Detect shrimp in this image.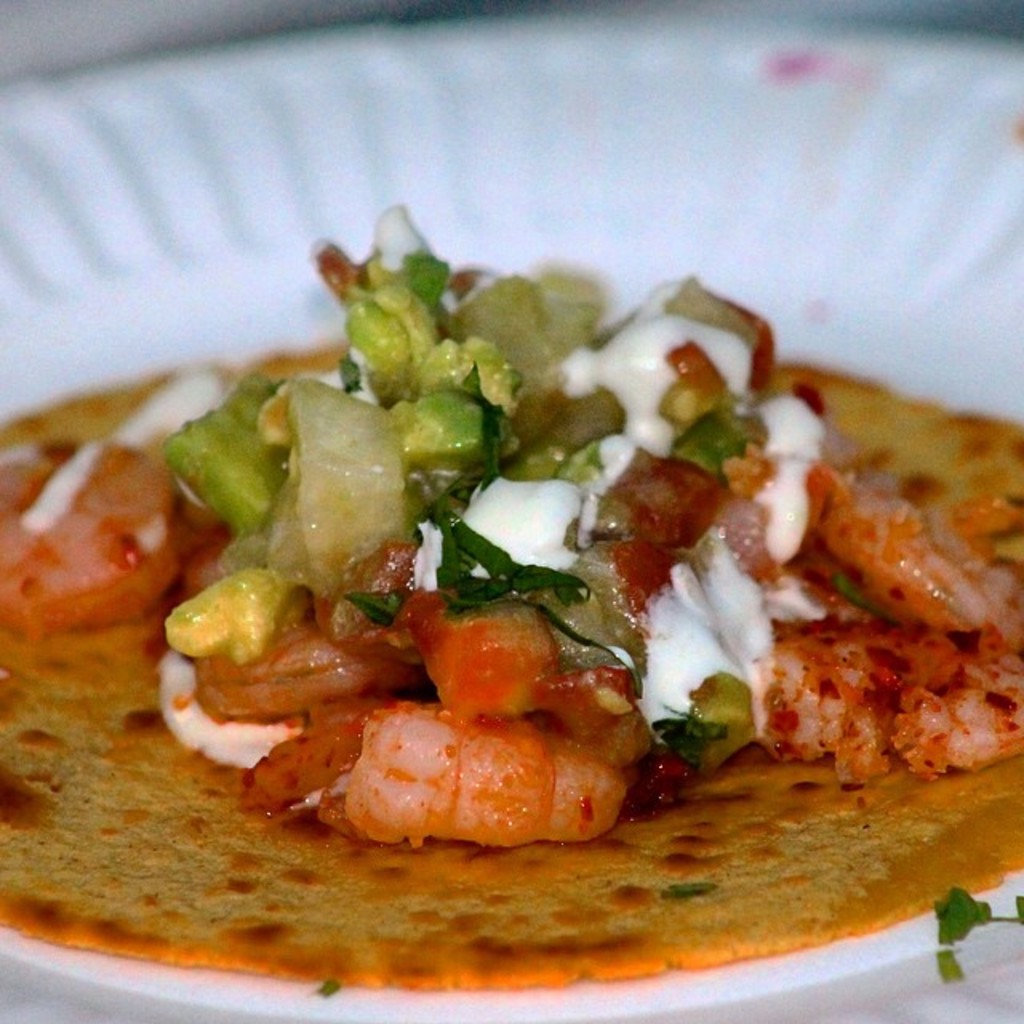
Detection: <bbox>325, 704, 619, 840</bbox>.
